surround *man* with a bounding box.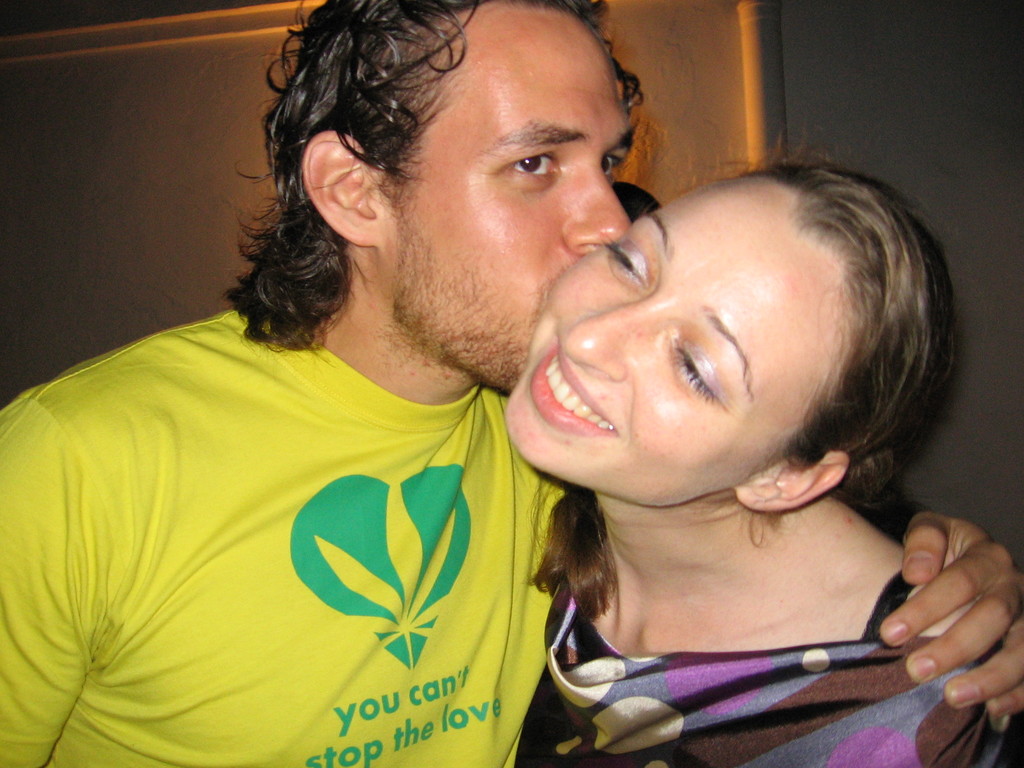
(x1=0, y1=0, x2=1023, y2=767).
